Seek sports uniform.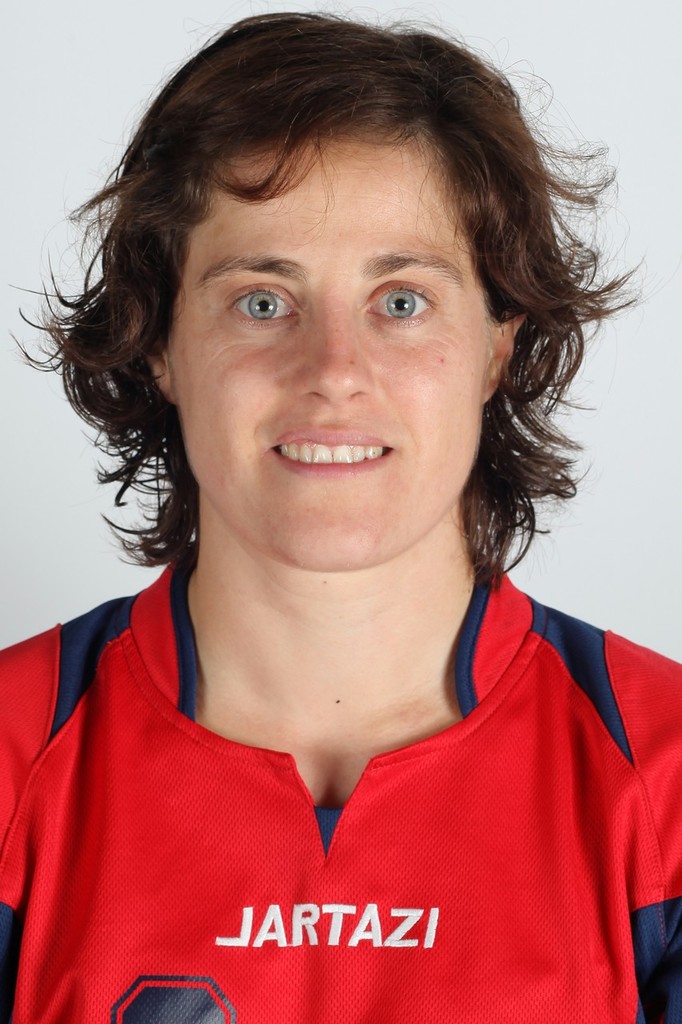
BBox(0, 545, 681, 1023).
